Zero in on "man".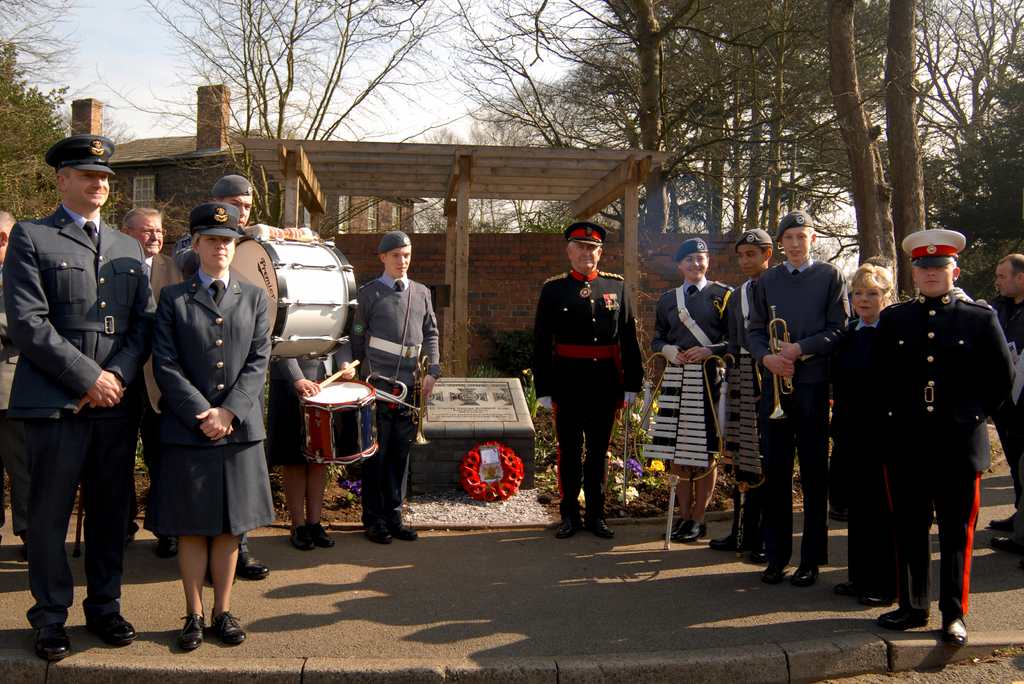
Zeroed in: (left=173, top=174, right=307, bottom=589).
